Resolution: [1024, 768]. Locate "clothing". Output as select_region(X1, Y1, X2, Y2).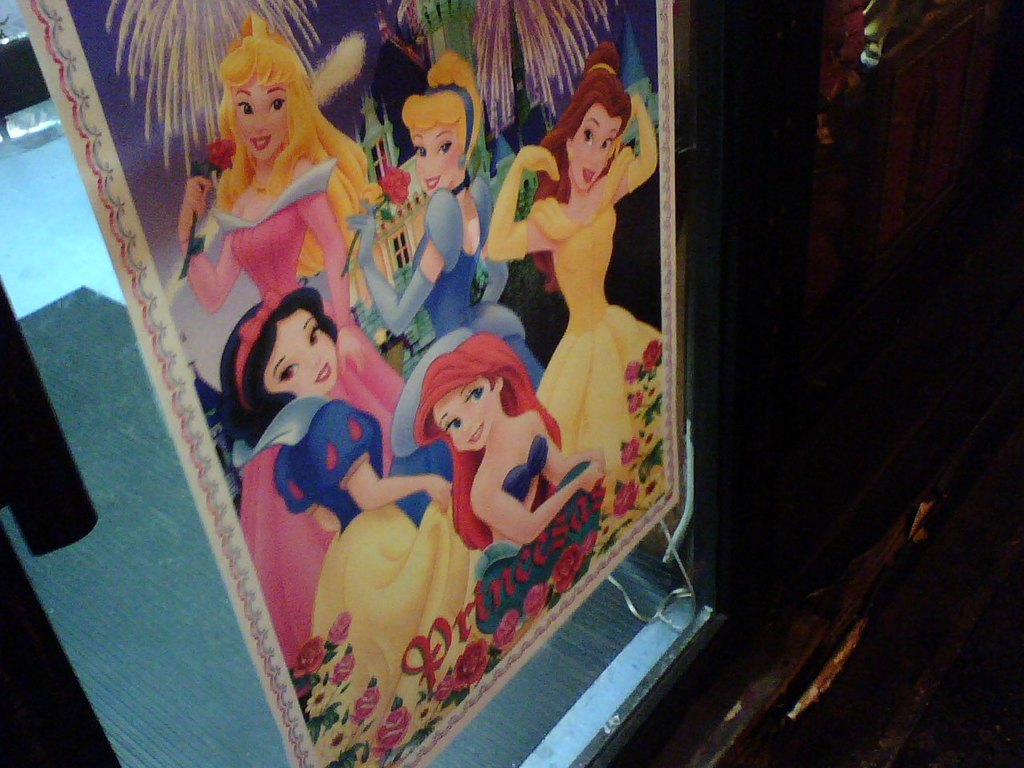
select_region(343, 170, 546, 532).
